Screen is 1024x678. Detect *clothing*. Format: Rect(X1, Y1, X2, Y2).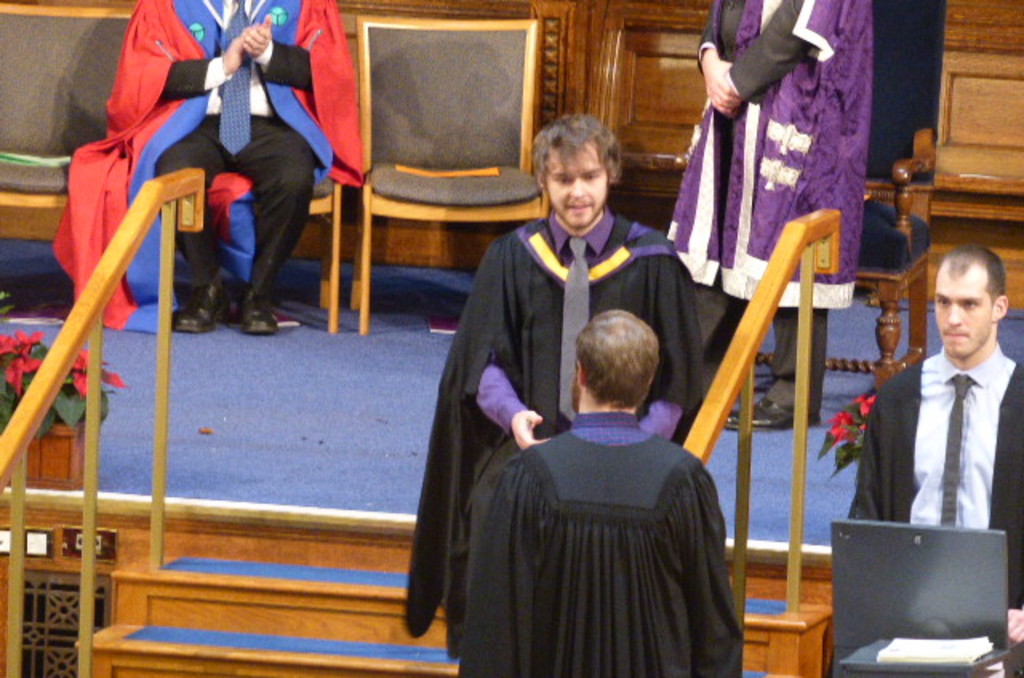
Rect(402, 209, 702, 635).
